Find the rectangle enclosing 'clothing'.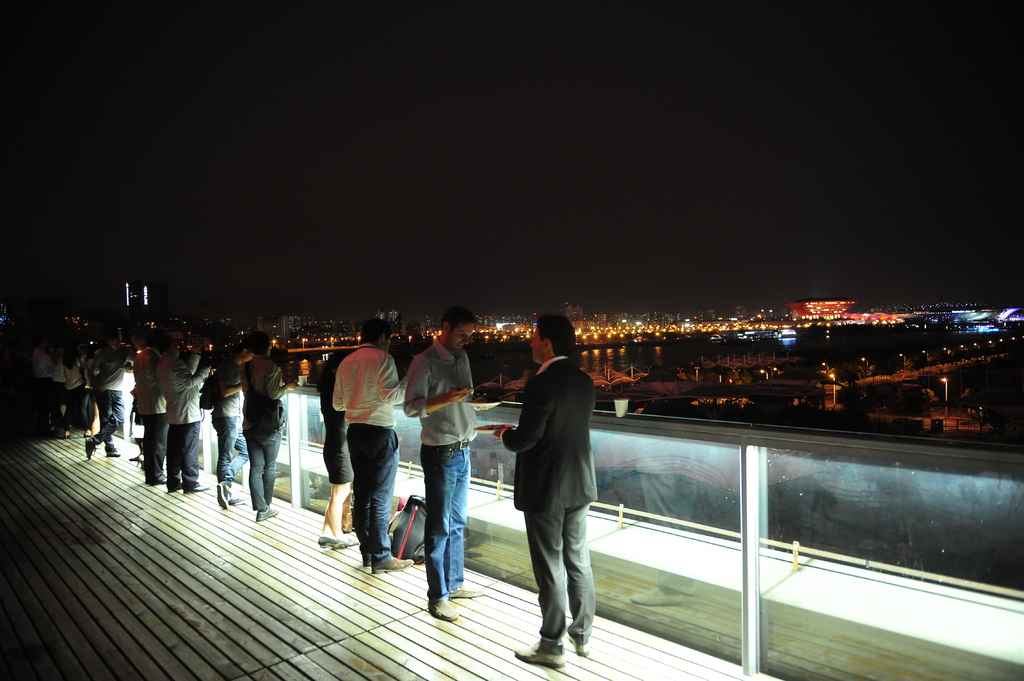
<bbox>88, 337, 131, 447</bbox>.
